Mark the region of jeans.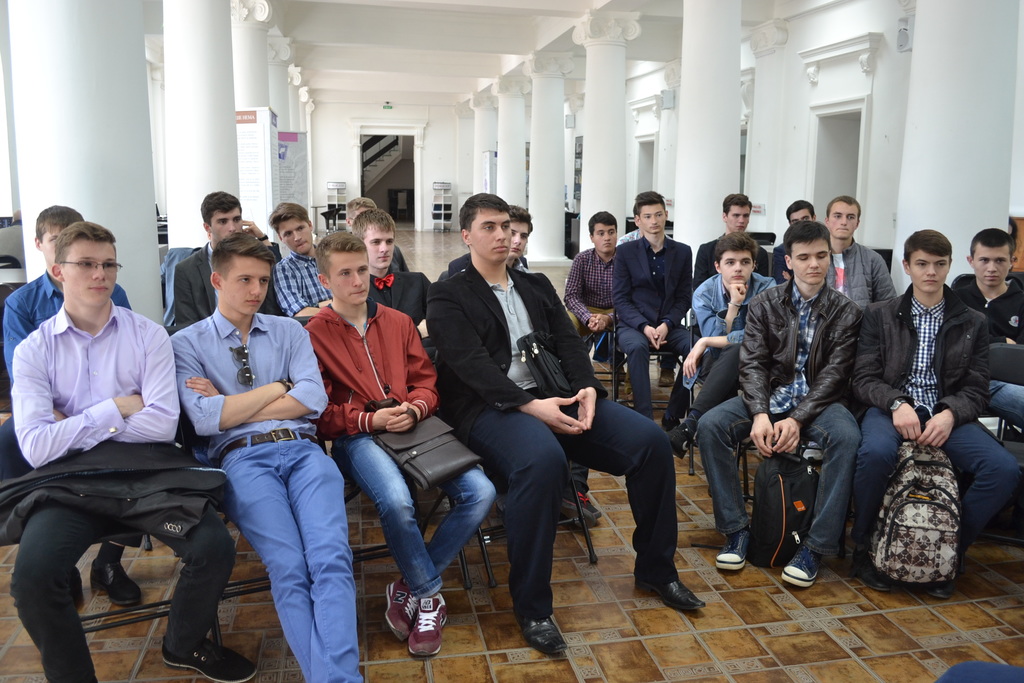
Region: (left=793, top=410, right=1022, bottom=556).
